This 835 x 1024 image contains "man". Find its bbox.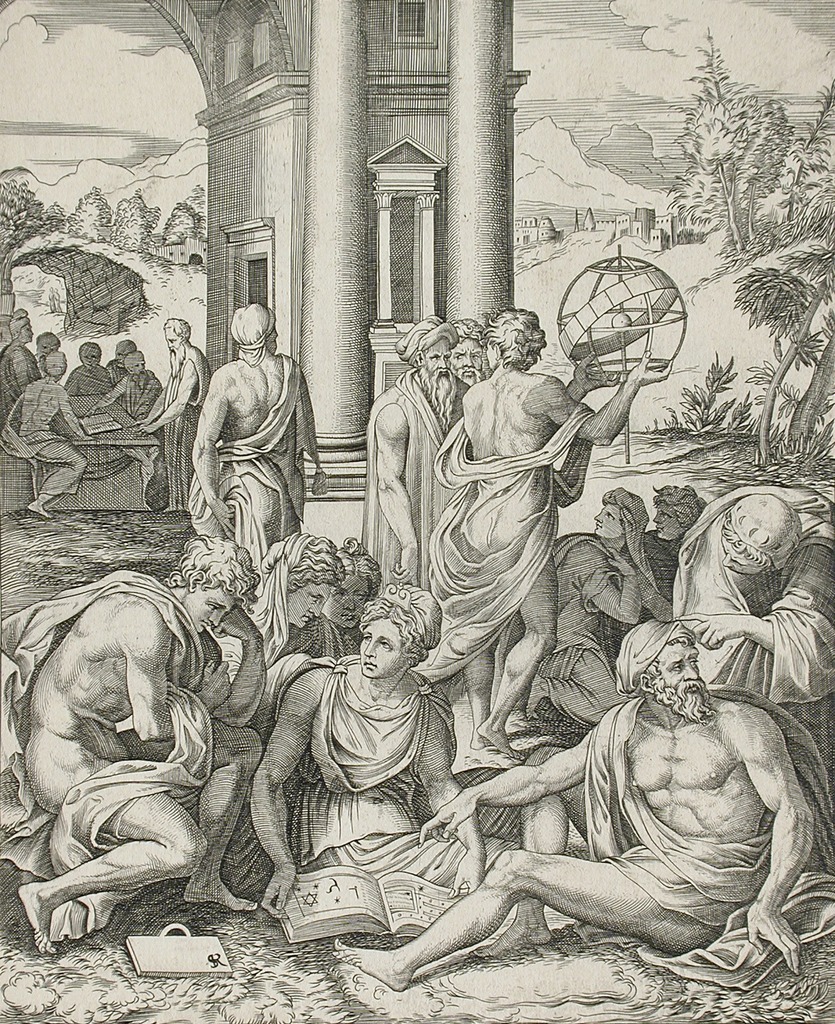
crop(649, 483, 742, 585).
